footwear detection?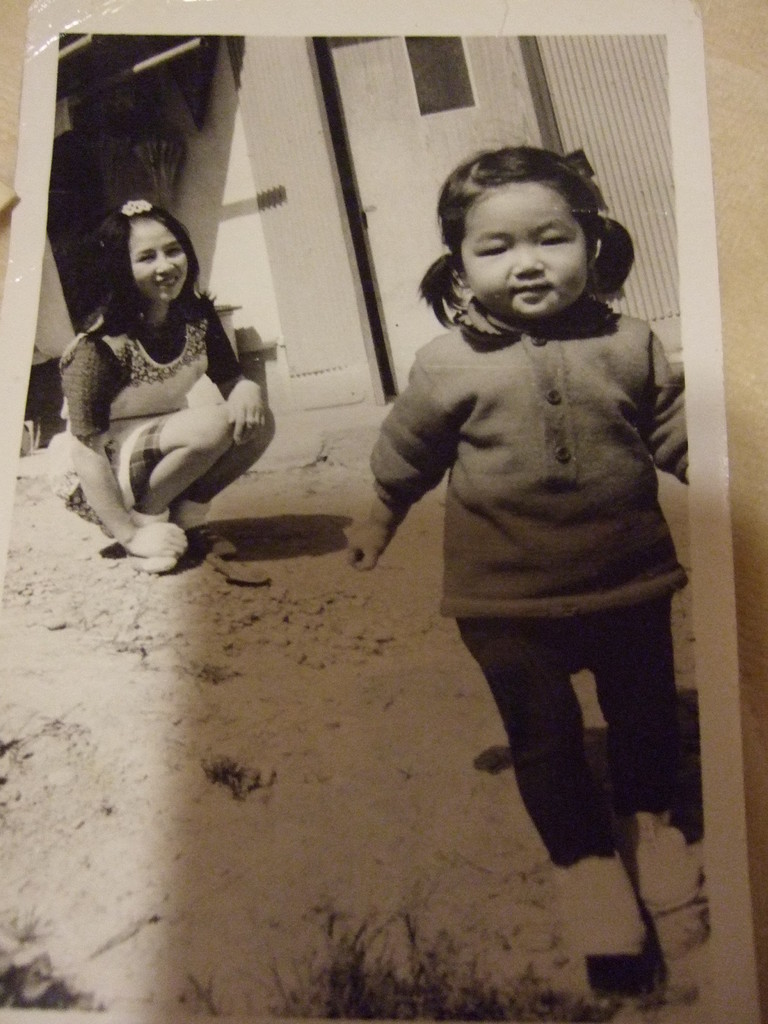
(113, 512, 168, 573)
